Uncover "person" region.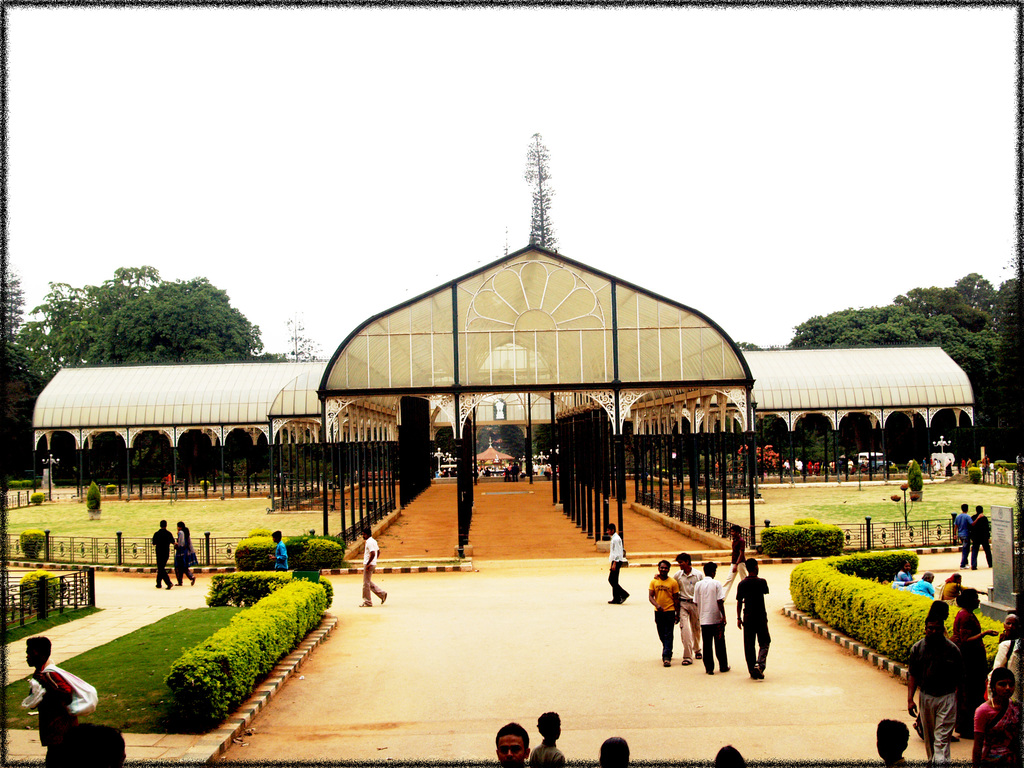
Uncovered: left=600, top=733, right=630, bottom=767.
